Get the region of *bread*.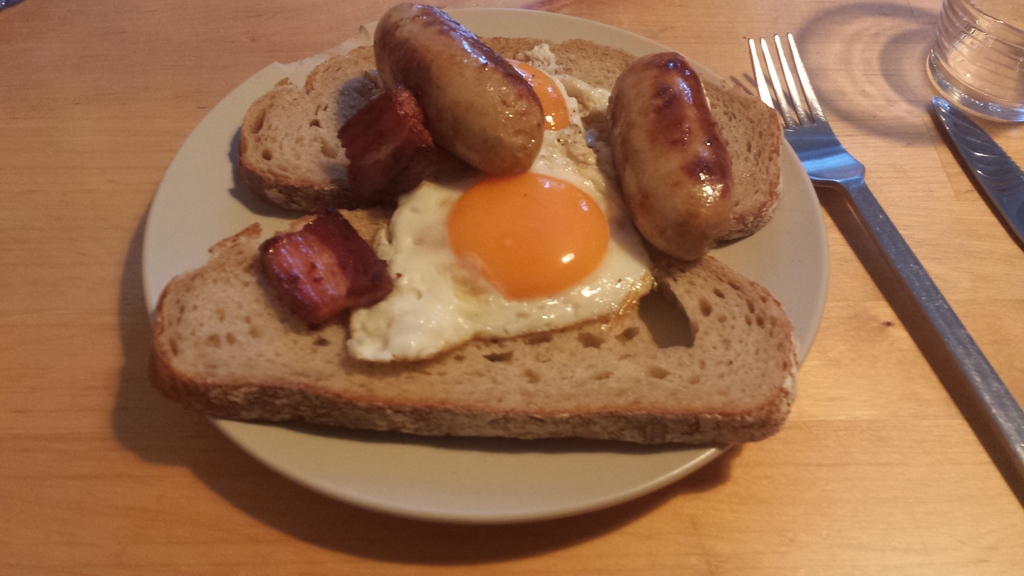
{"left": 237, "top": 44, "right": 783, "bottom": 234}.
